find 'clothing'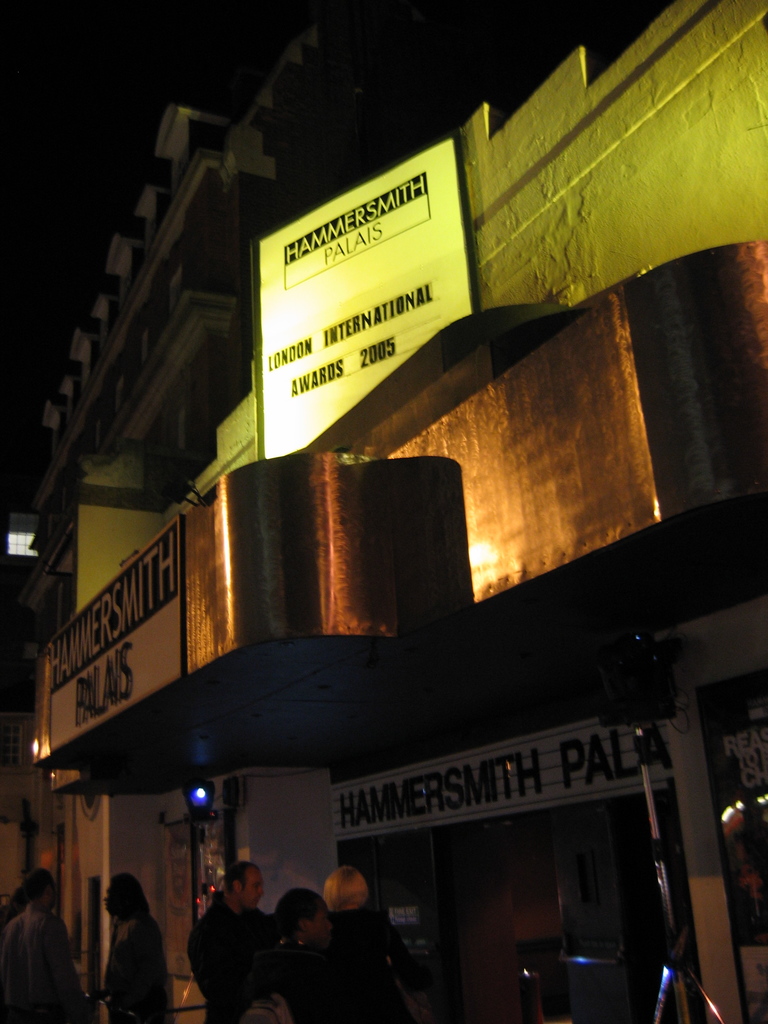
319/908/426/1023
